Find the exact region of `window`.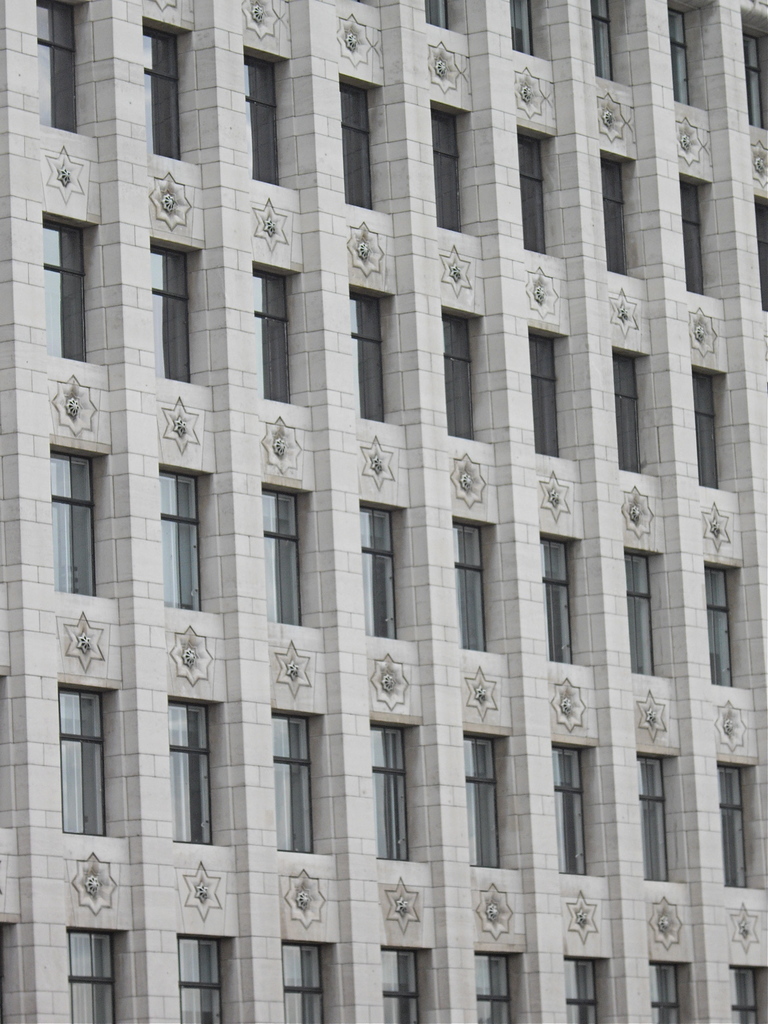
Exact region: {"left": 704, "top": 554, "right": 739, "bottom": 684}.
